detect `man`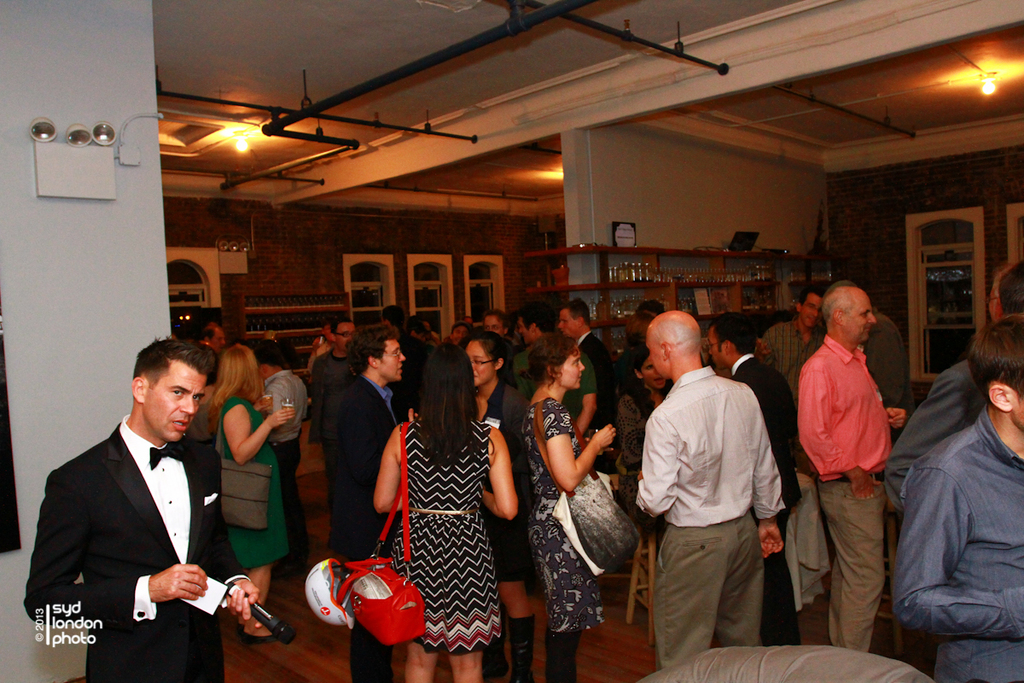
(709, 316, 812, 640)
